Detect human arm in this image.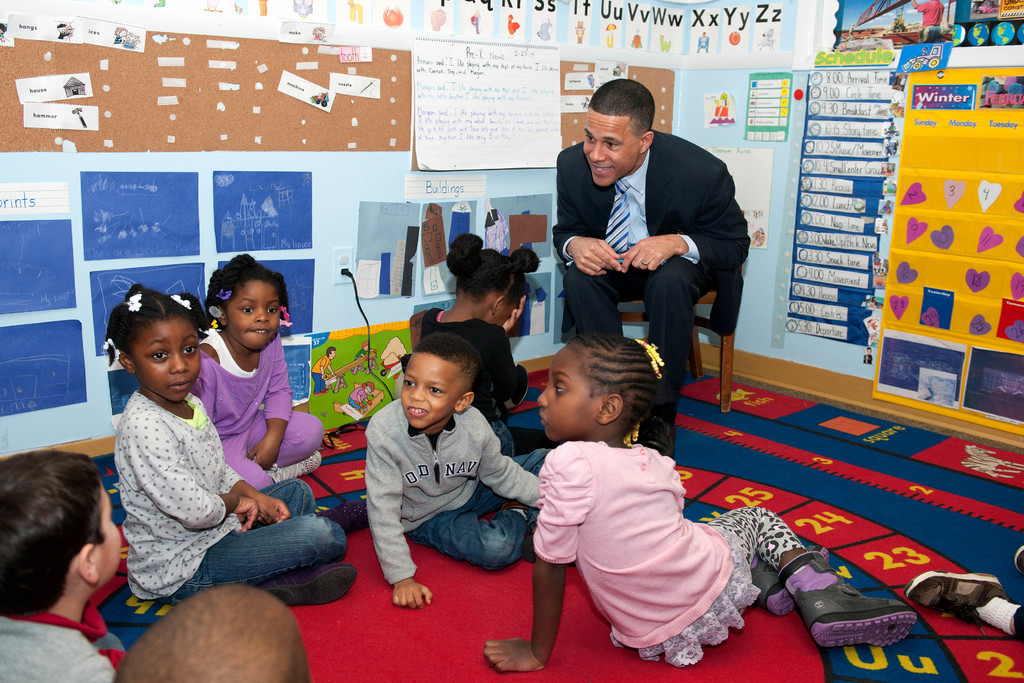
Detection: (x1=364, y1=404, x2=436, y2=612).
